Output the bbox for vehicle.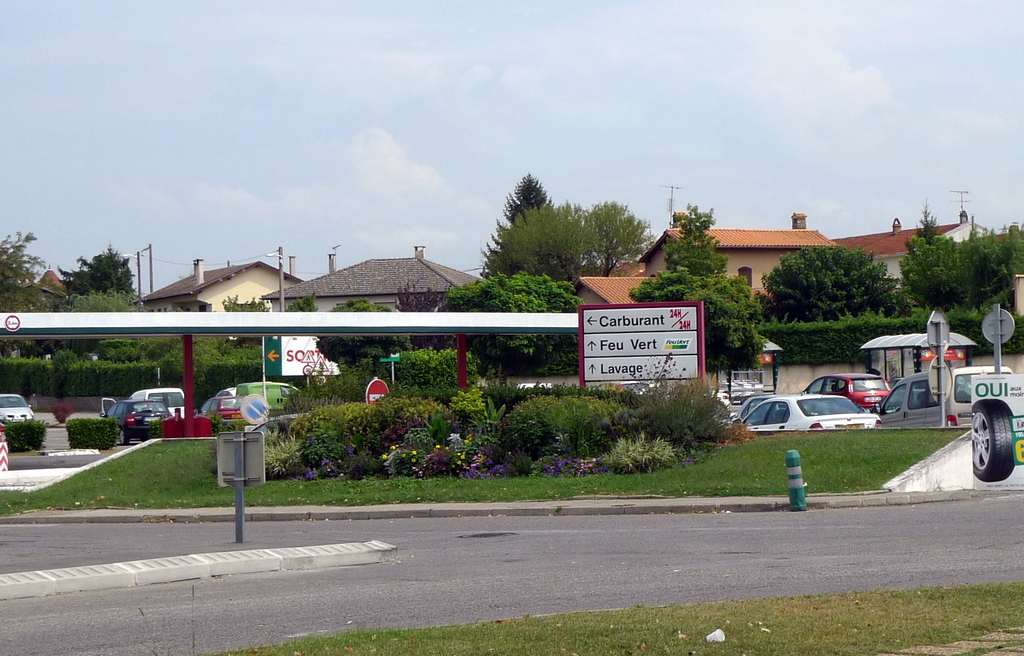
rect(0, 389, 38, 423).
